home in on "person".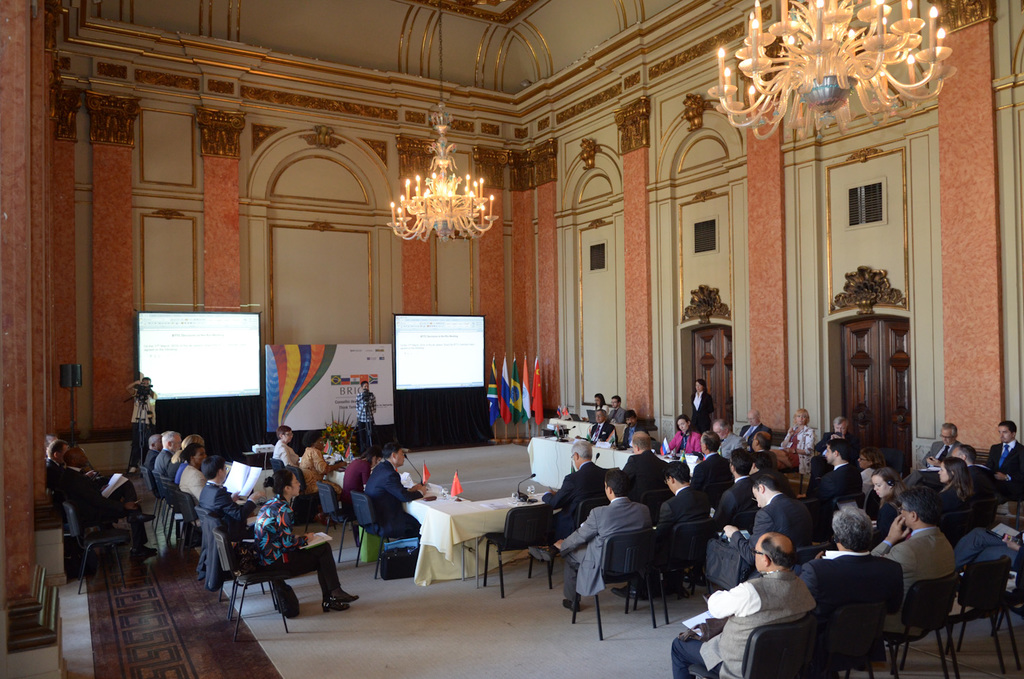
Homed in at <region>358, 382, 376, 452</region>.
